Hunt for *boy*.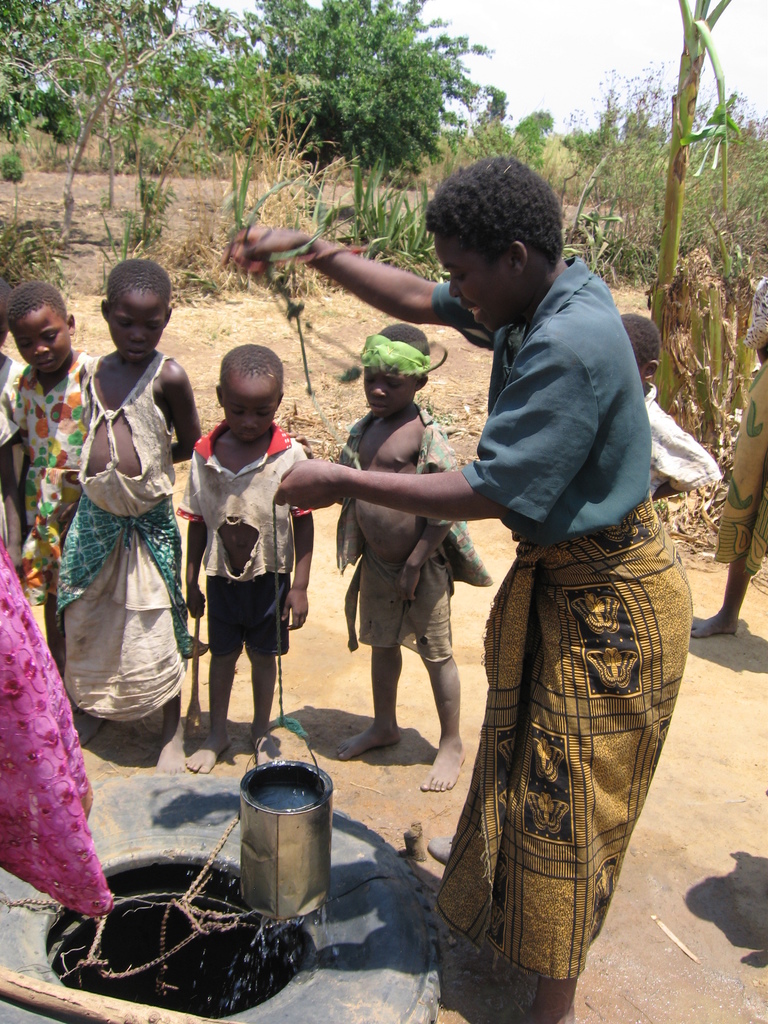
Hunted down at bbox=[612, 308, 728, 502].
